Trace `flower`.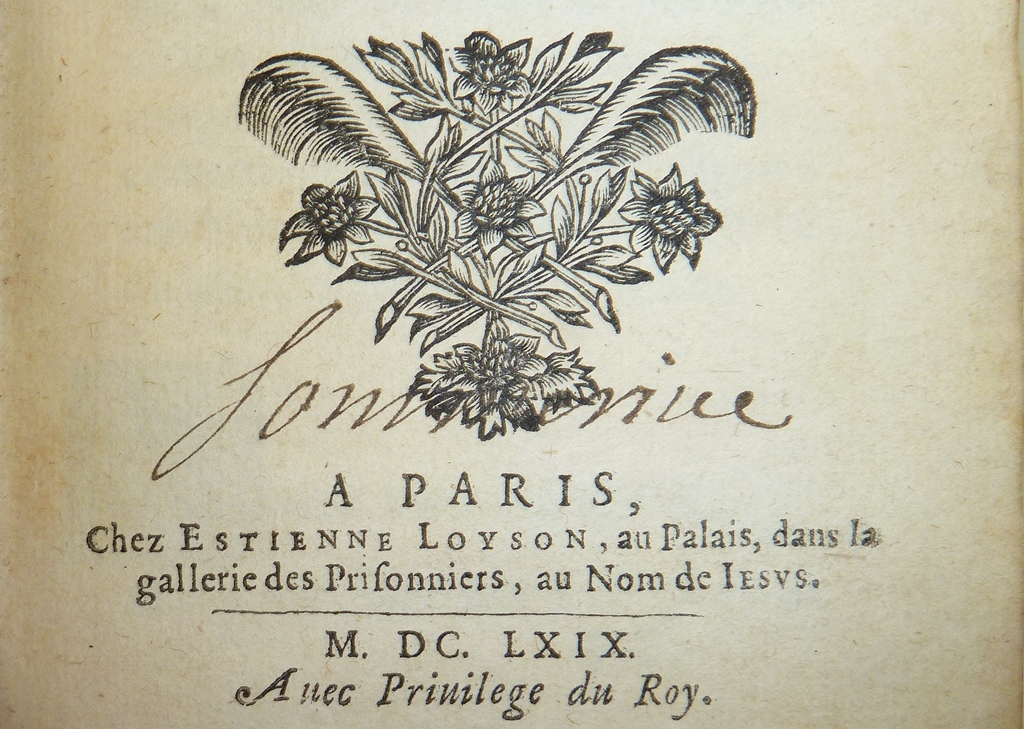
Traced to [388,310,583,419].
